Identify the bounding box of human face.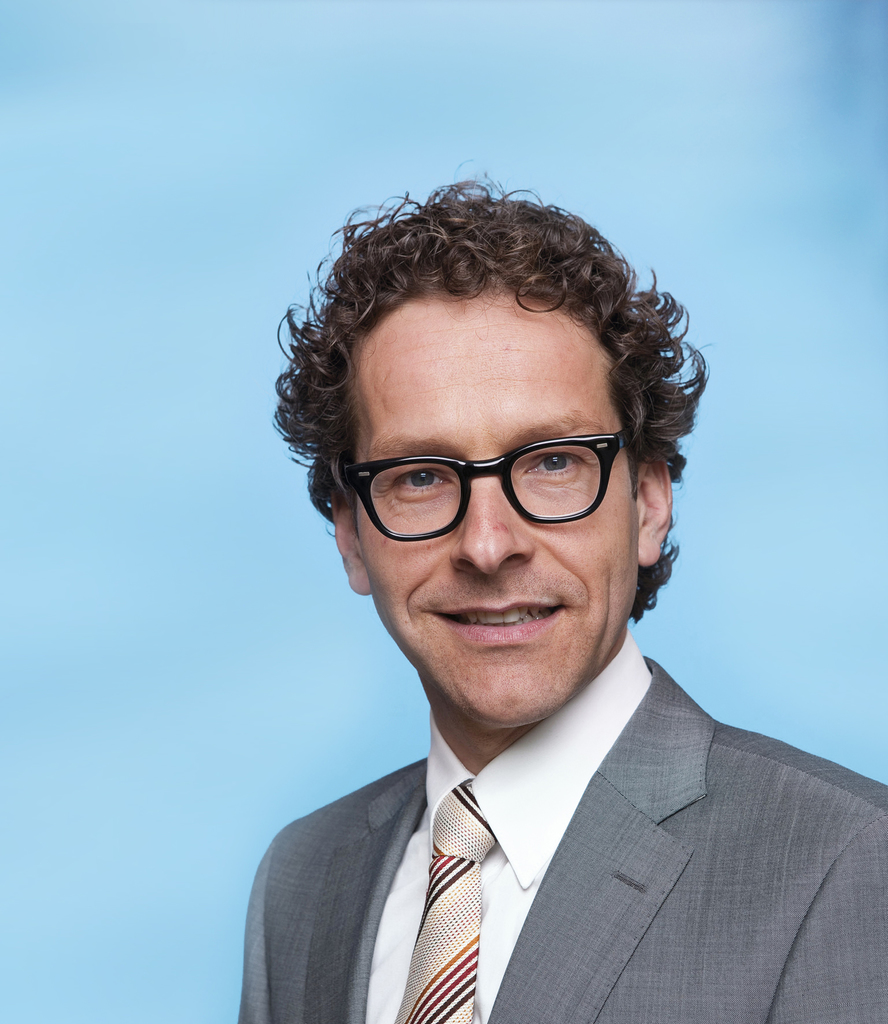
<box>356,324,643,735</box>.
